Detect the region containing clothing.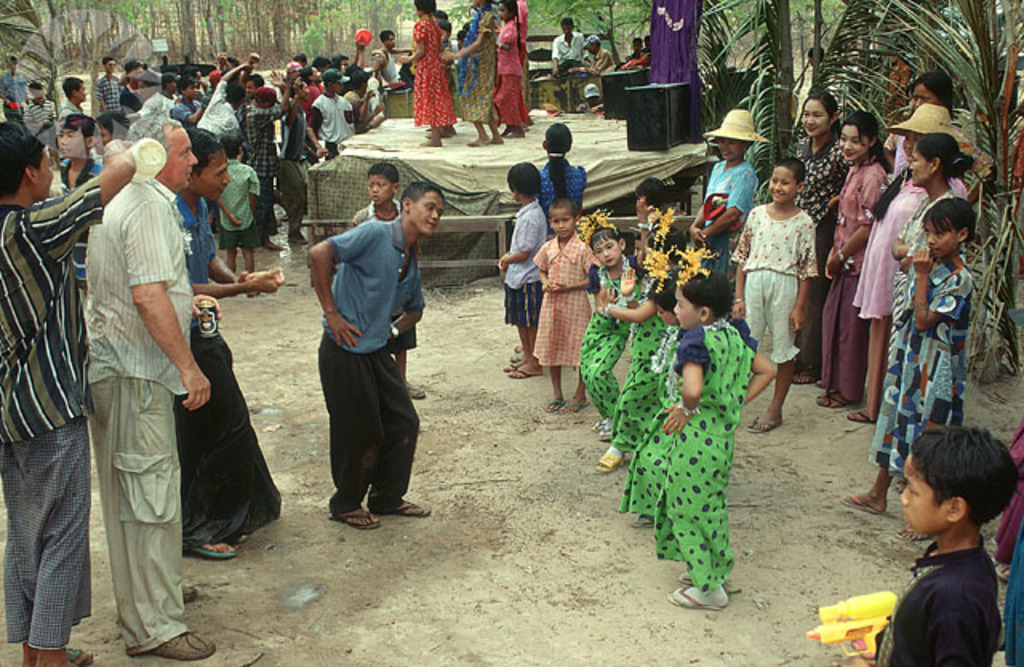
bbox(605, 258, 683, 456).
